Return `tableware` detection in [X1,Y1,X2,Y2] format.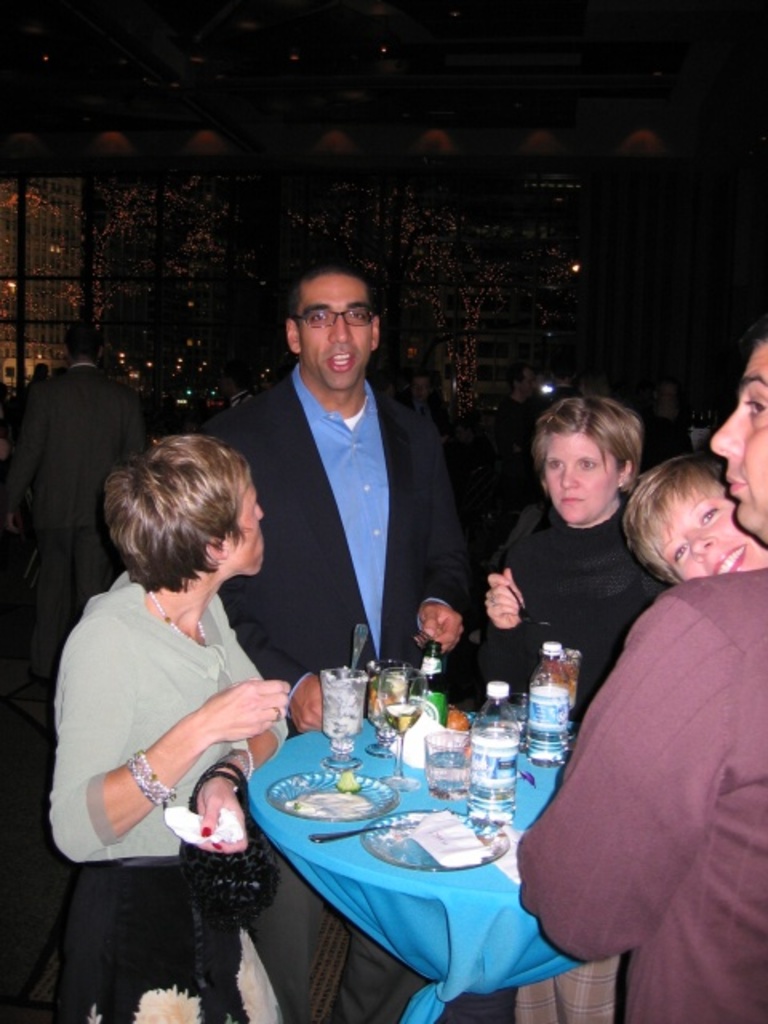
[306,821,422,842].
